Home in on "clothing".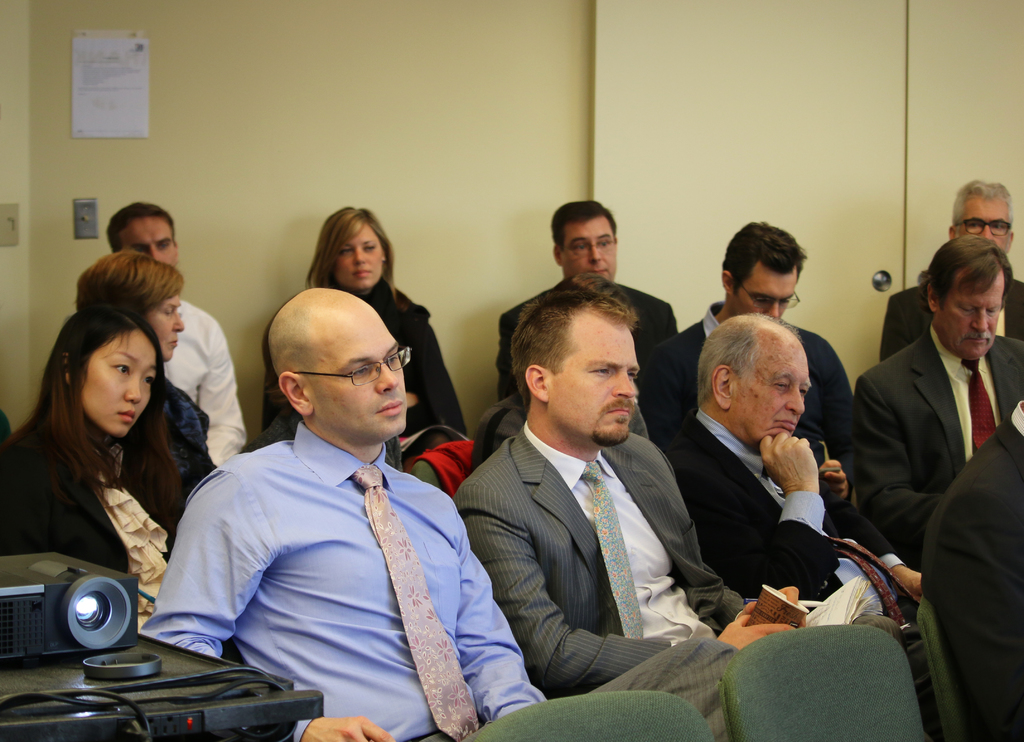
Homed in at [left=666, top=408, right=865, bottom=593].
